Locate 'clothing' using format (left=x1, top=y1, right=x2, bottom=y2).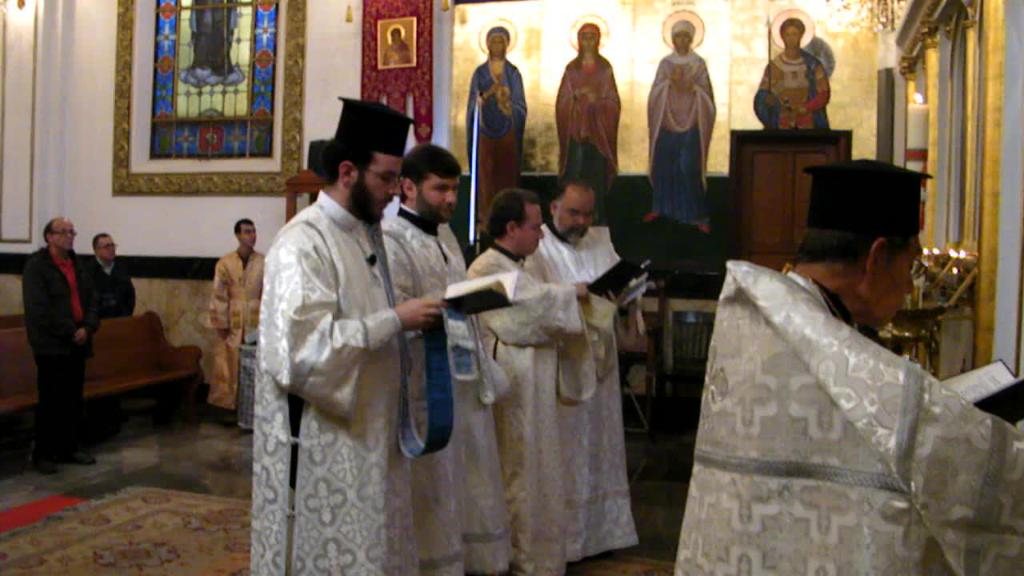
(left=462, top=24, right=526, bottom=231).
